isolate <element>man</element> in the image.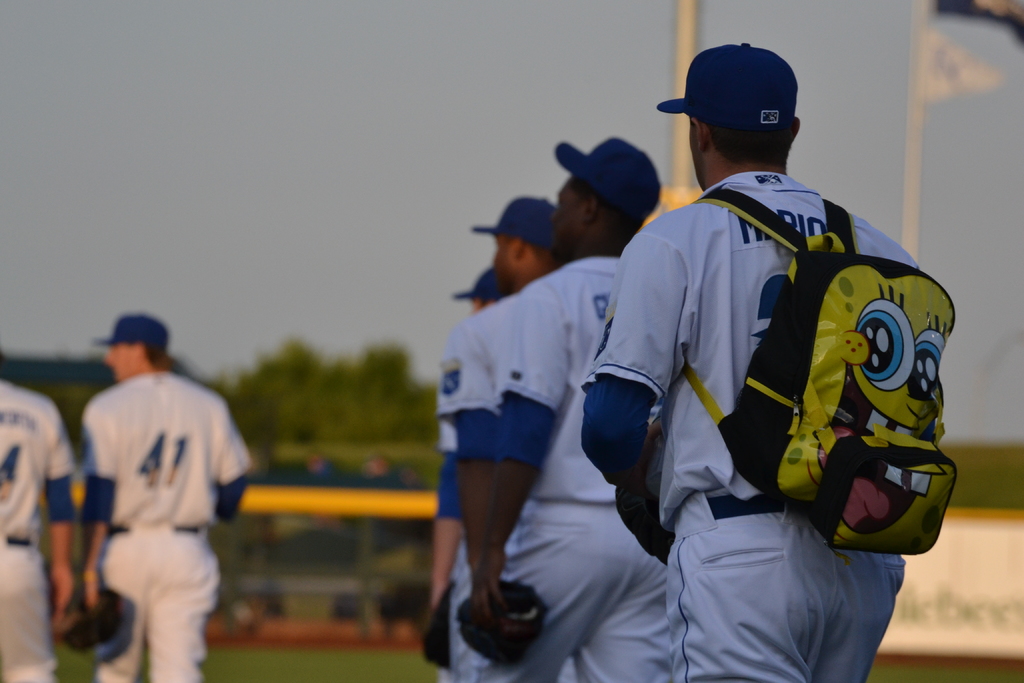
Isolated region: 420, 265, 502, 682.
